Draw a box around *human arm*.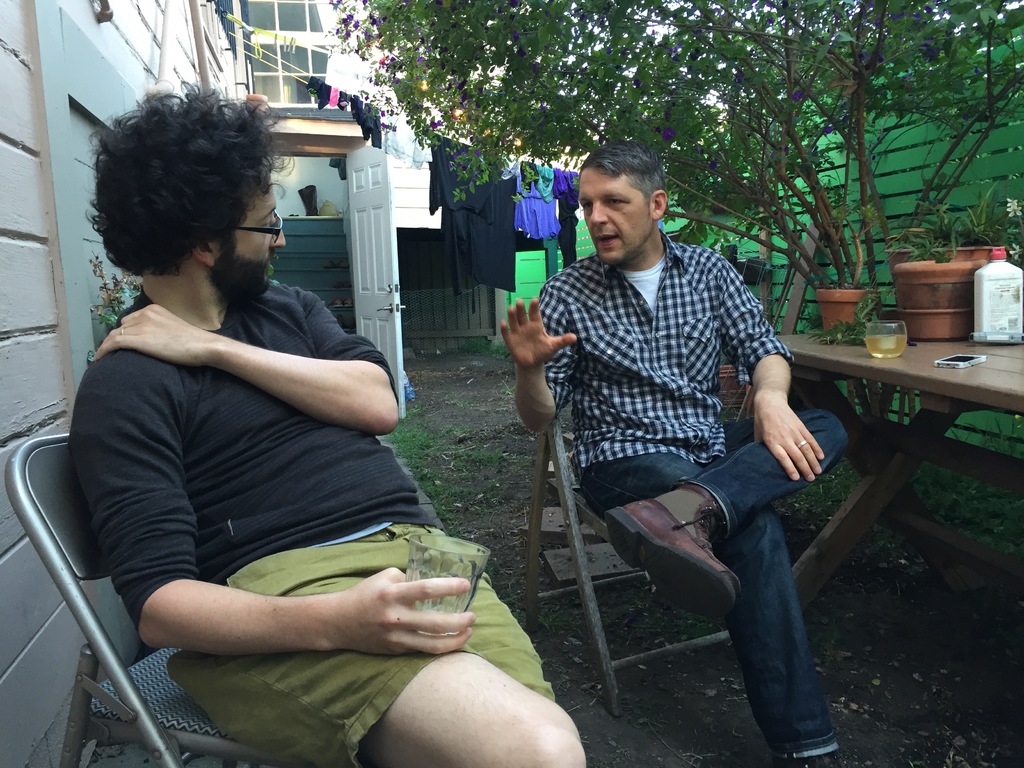
[x1=65, y1=353, x2=472, y2=655].
